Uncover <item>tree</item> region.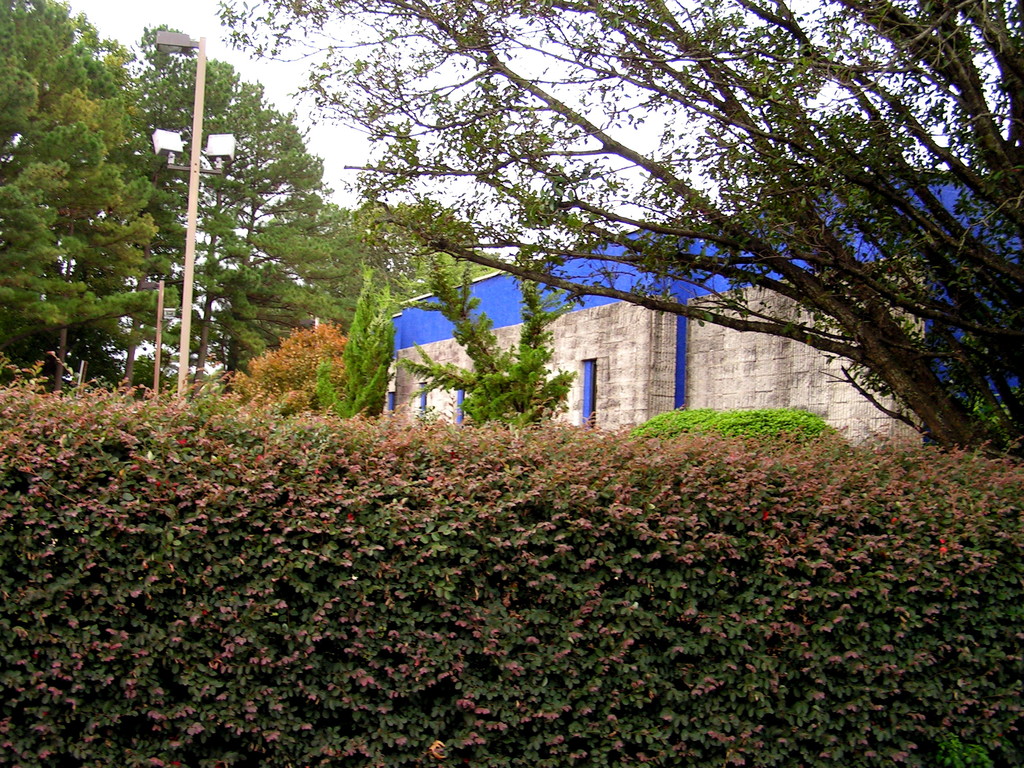
Uncovered: [209,0,1023,449].
